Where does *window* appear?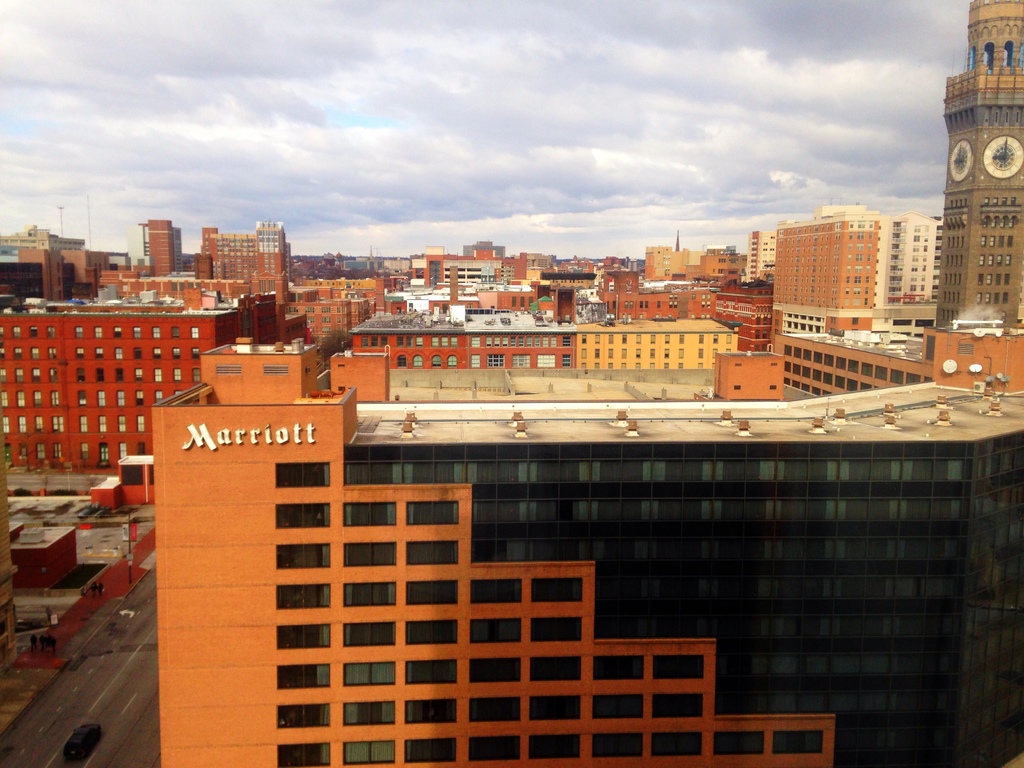
Appears at bbox=[409, 351, 428, 368].
